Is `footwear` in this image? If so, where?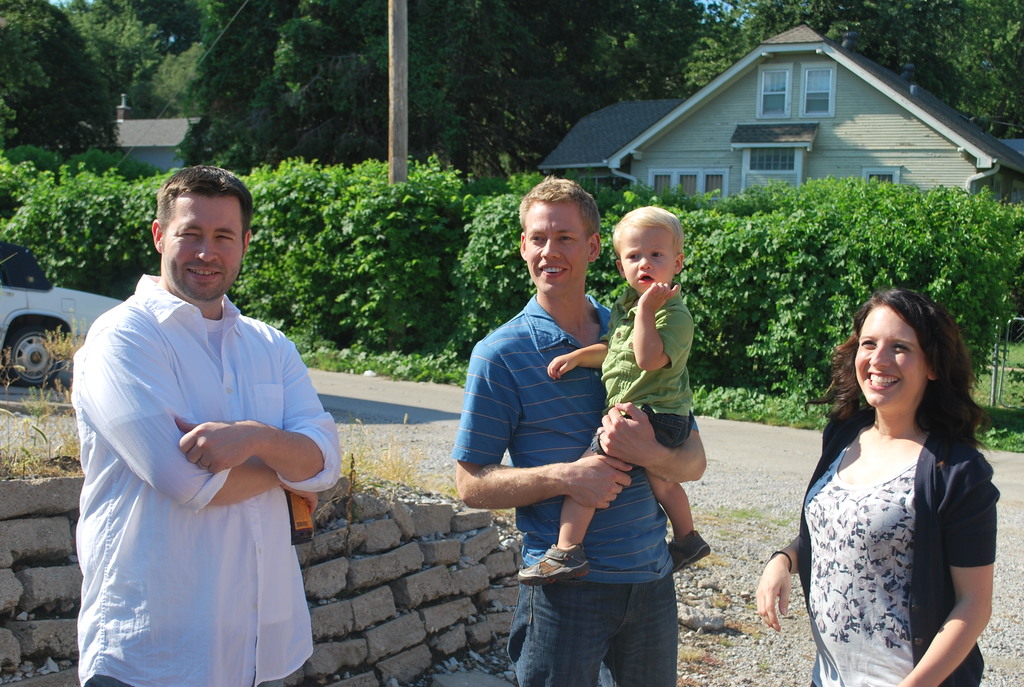
Yes, at [669, 529, 711, 572].
